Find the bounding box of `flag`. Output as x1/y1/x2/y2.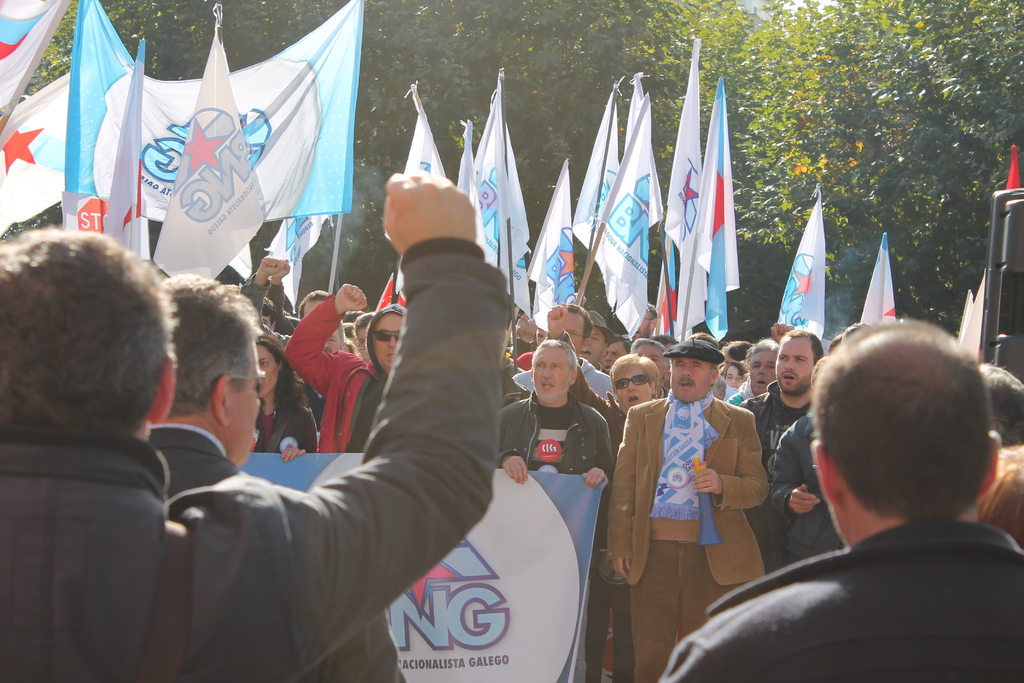
495/147/529/325.
